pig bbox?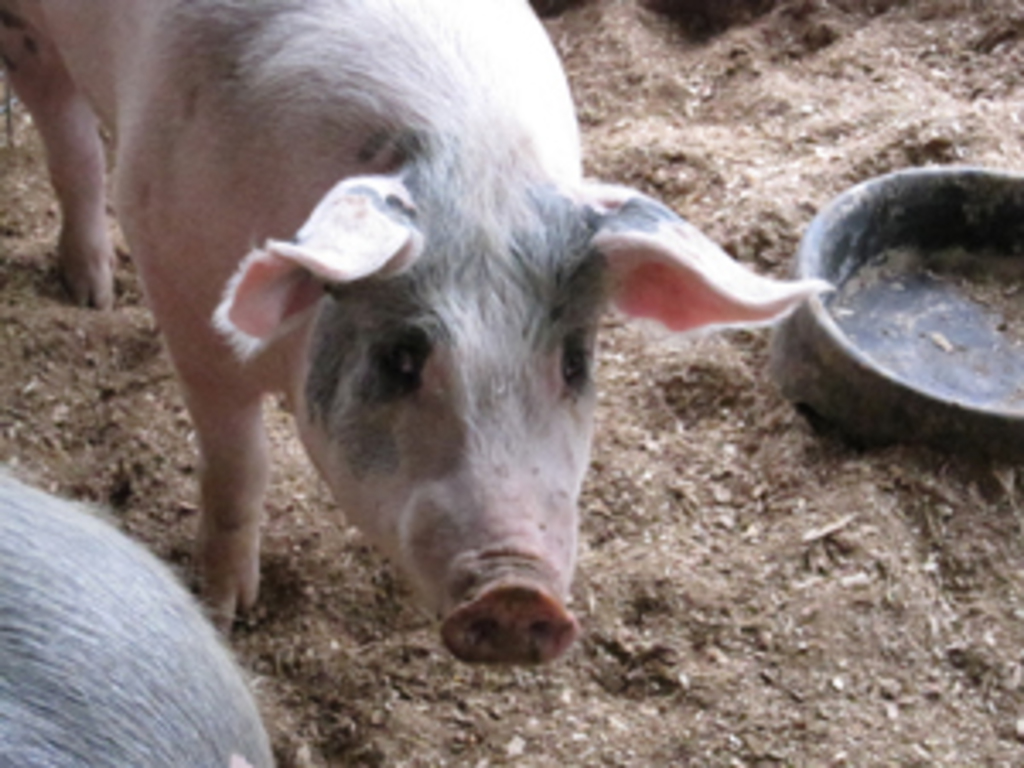
select_region(0, 0, 829, 669)
